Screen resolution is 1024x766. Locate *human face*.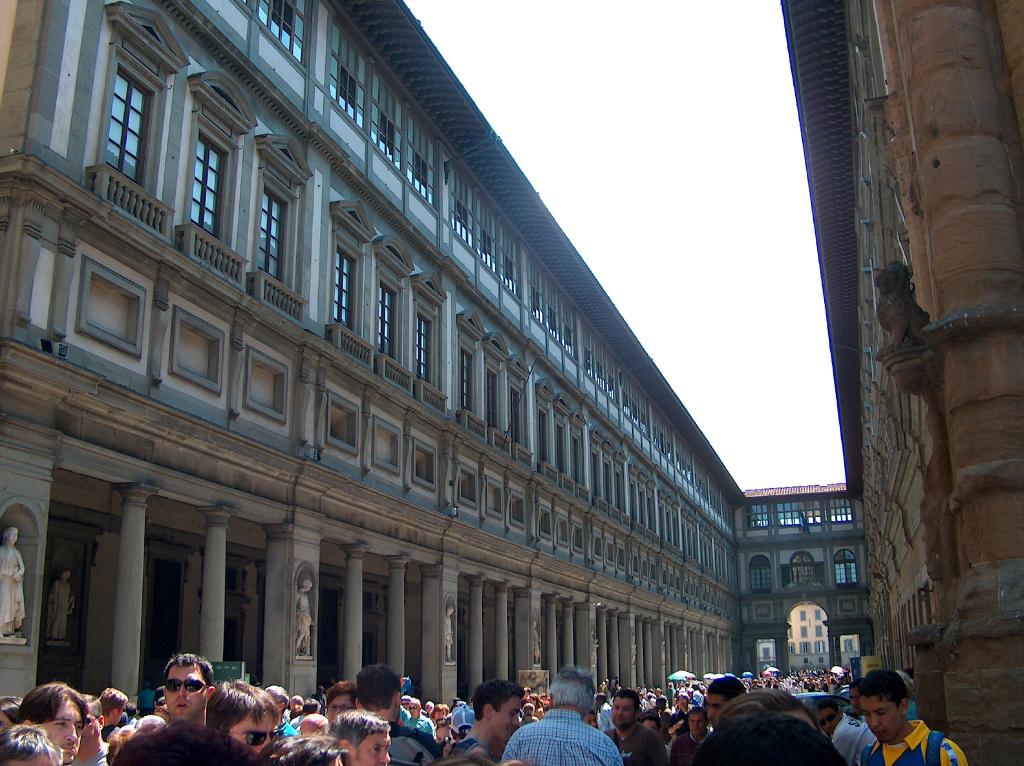
[324,693,358,726].
